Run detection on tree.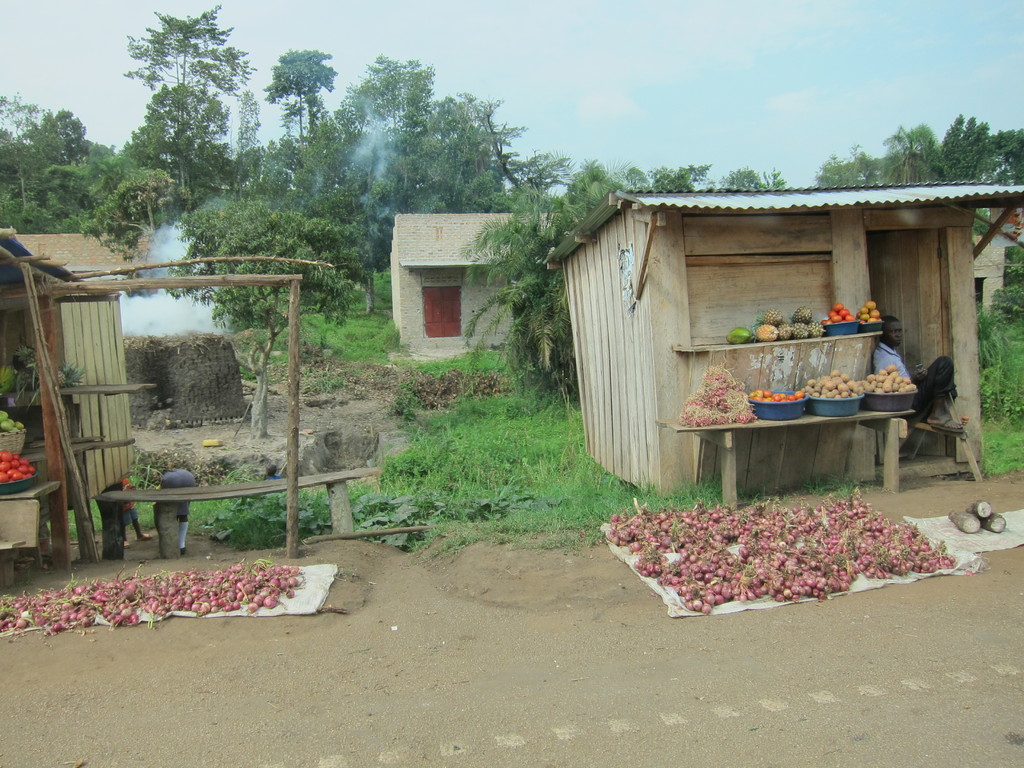
Result: left=621, top=165, right=718, bottom=192.
